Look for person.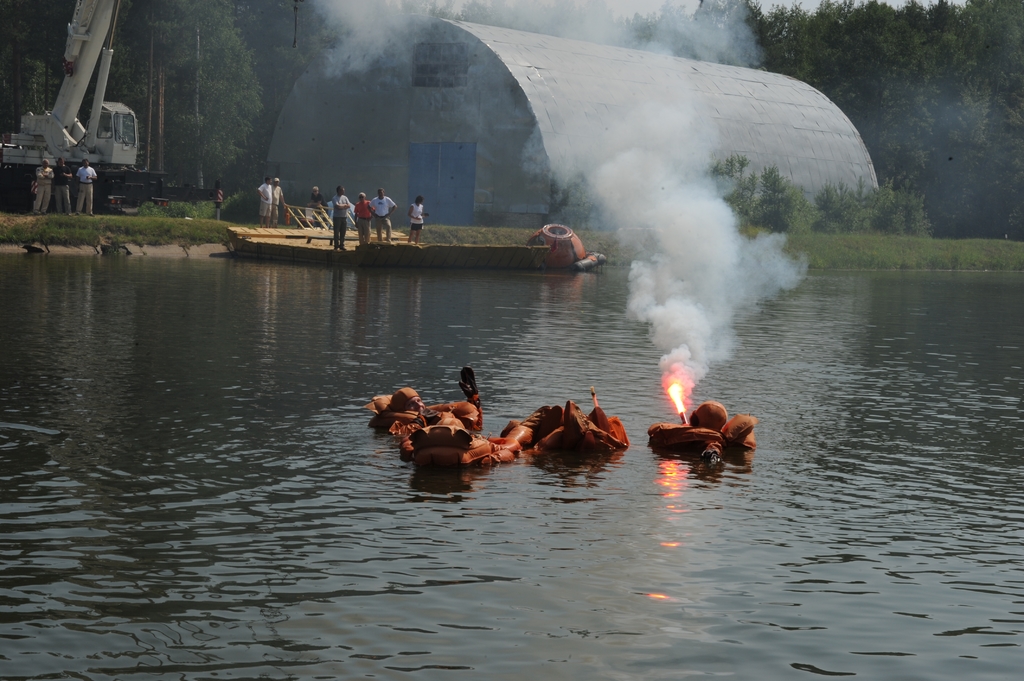
Found: box=[257, 172, 276, 223].
